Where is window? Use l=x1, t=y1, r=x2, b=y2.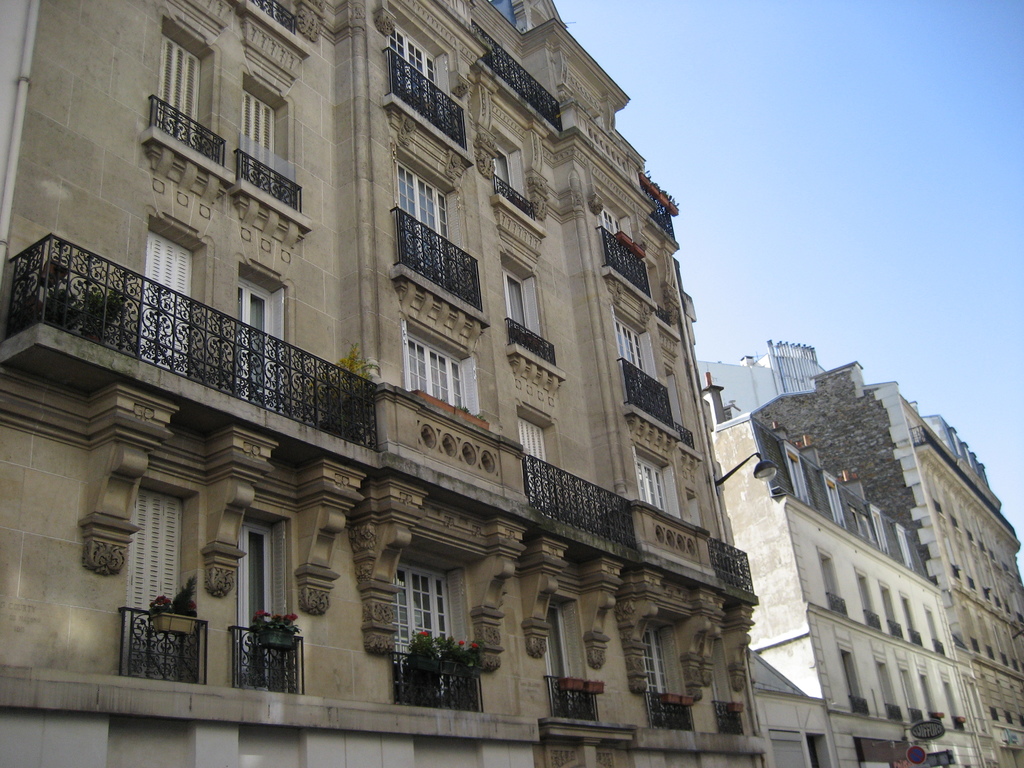
l=239, t=259, r=285, b=417.
